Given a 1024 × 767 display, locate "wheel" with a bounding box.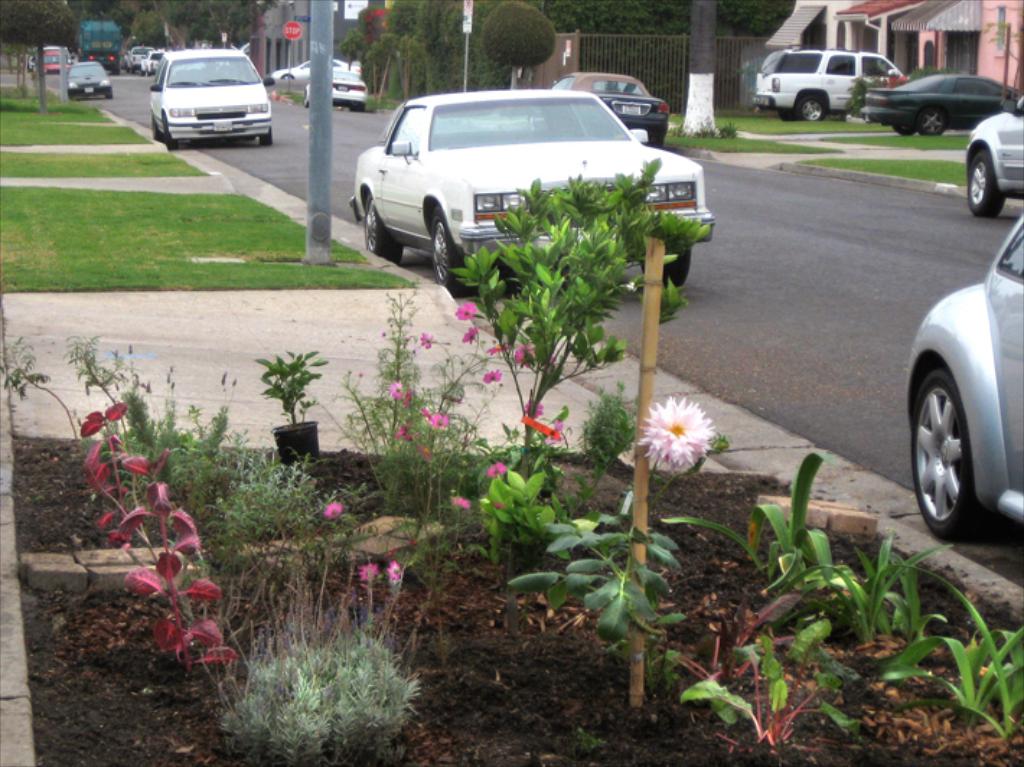
Located: bbox=(151, 115, 162, 140).
